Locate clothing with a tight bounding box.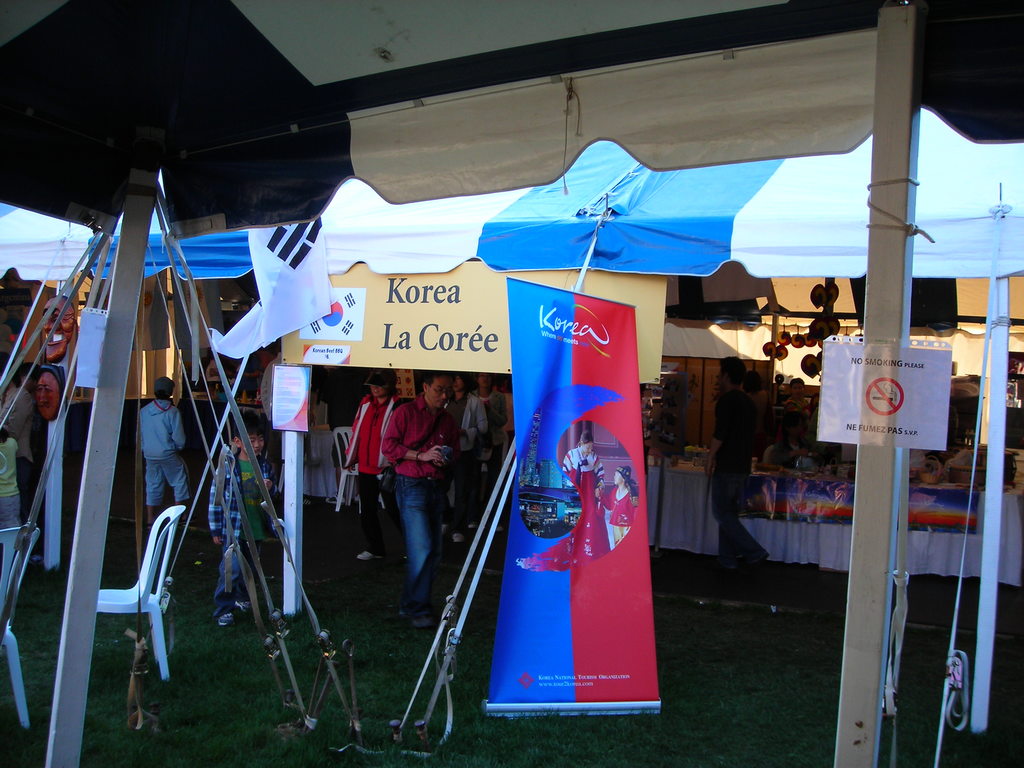
<region>480, 387, 507, 482</region>.
